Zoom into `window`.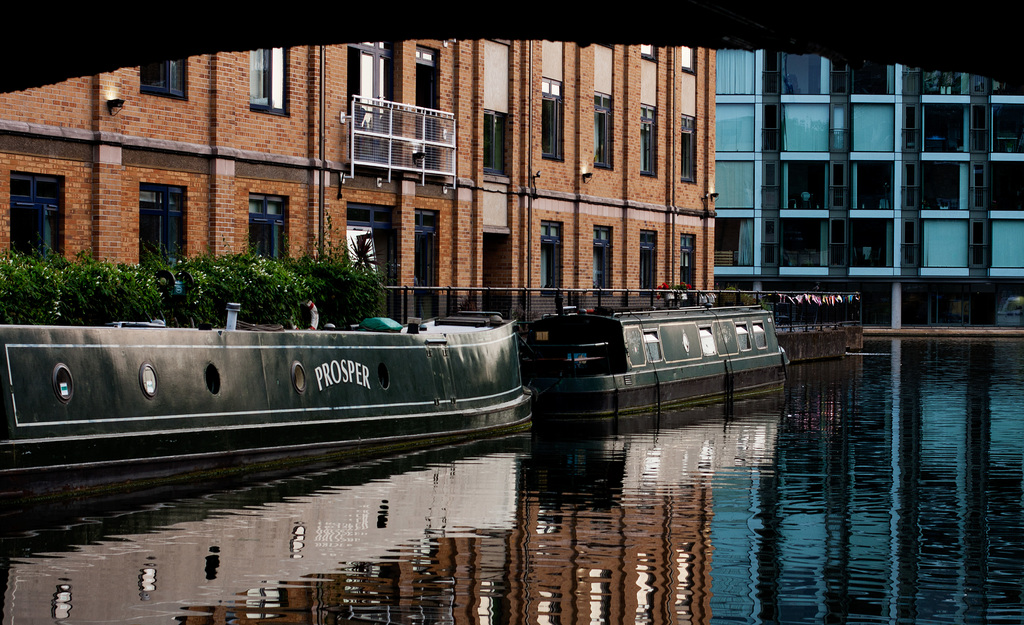
Zoom target: [781, 165, 825, 210].
